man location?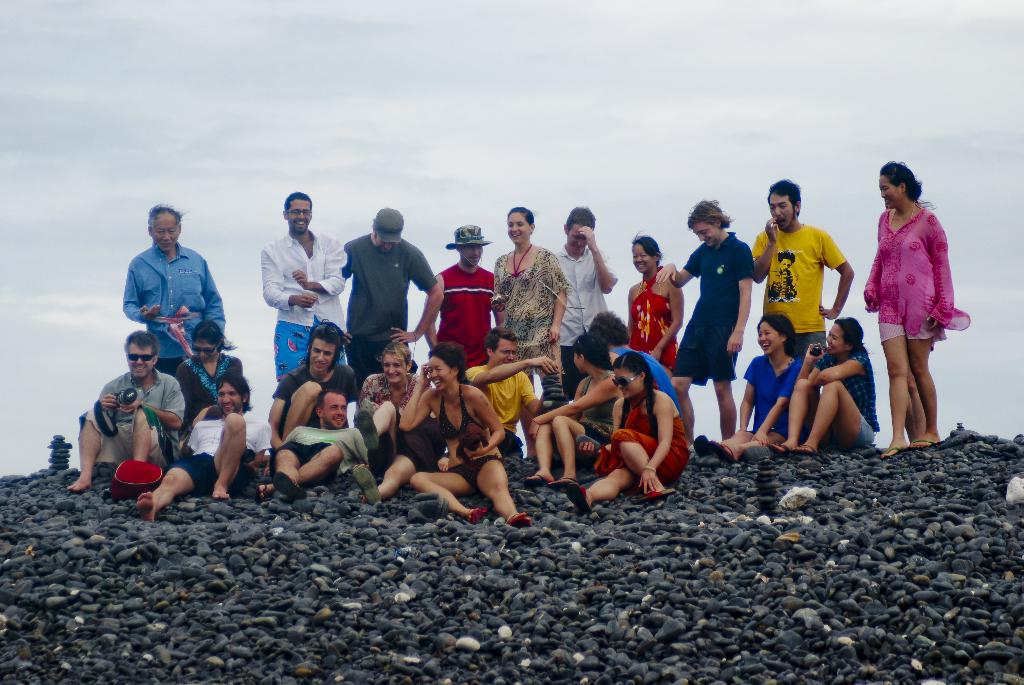
detection(126, 363, 275, 516)
